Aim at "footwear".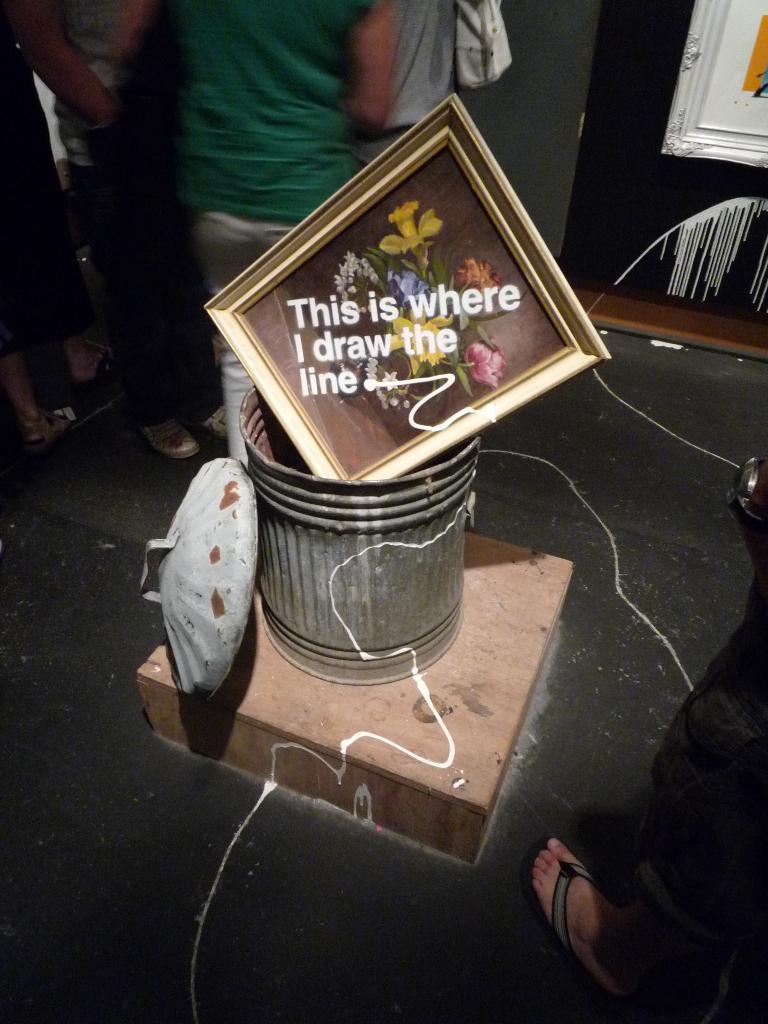
Aimed at left=520, top=838, right=617, bottom=1014.
